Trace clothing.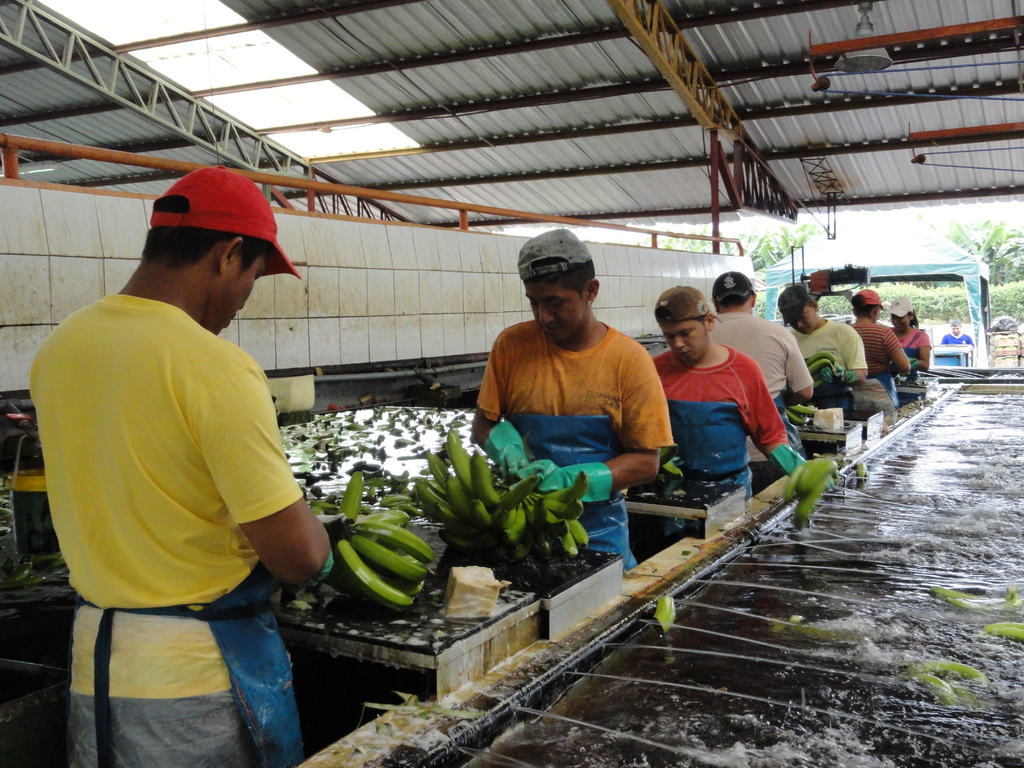
Traced to 900 322 937 375.
